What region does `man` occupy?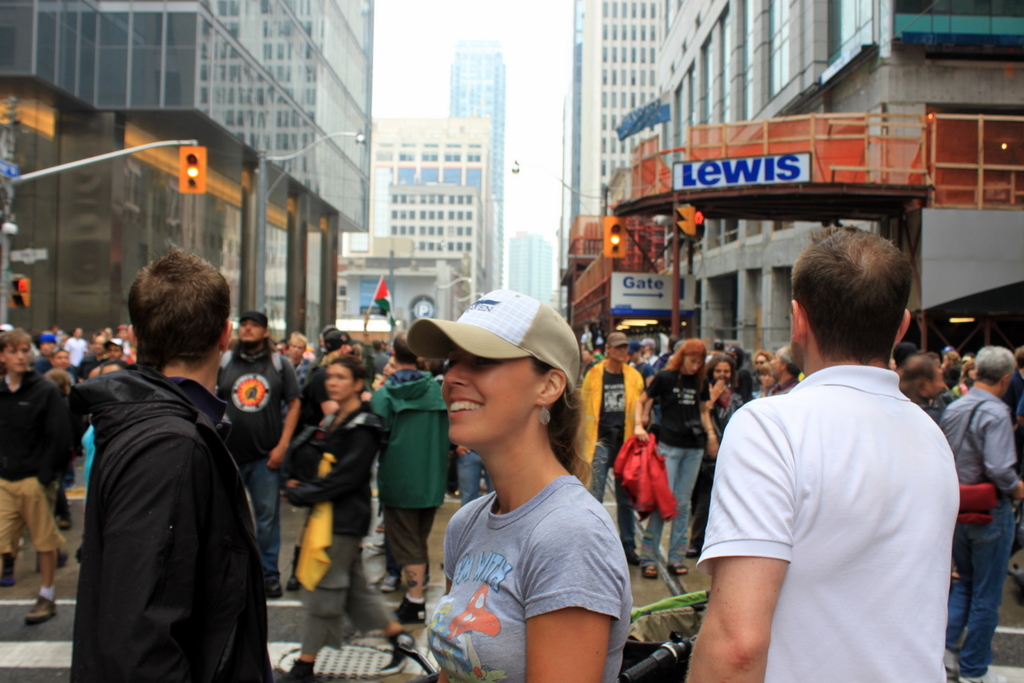
pyautogui.locateOnScreen(208, 305, 308, 603).
